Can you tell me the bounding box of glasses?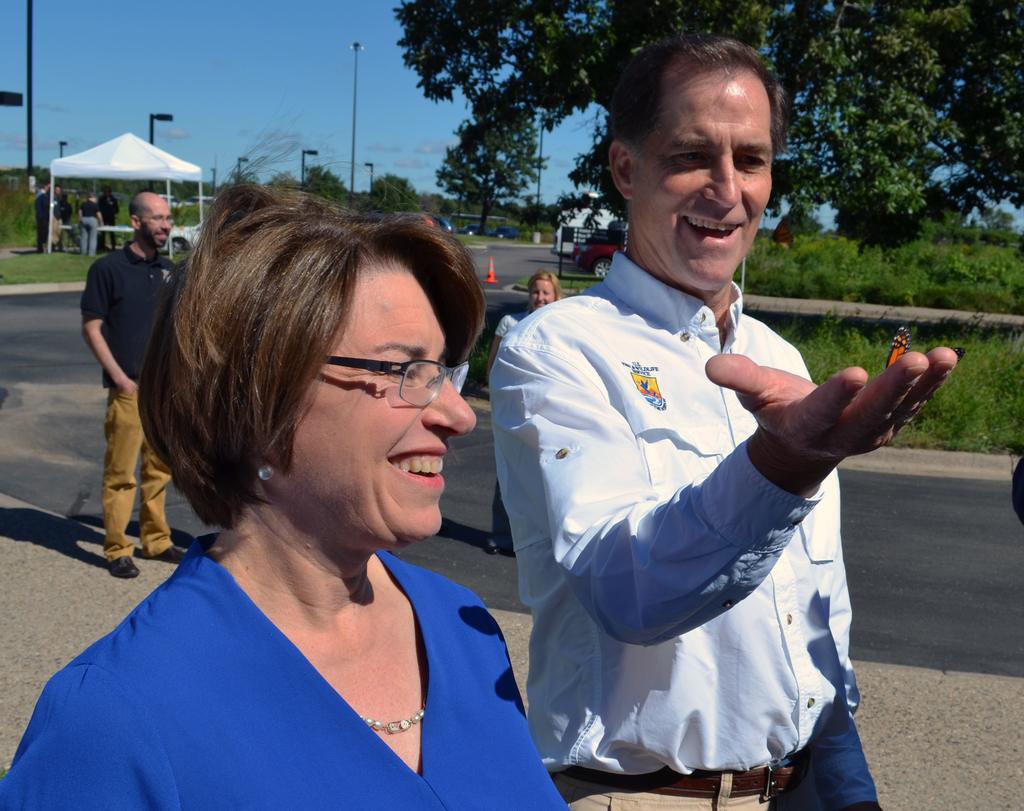
bbox(136, 214, 173, 223).
